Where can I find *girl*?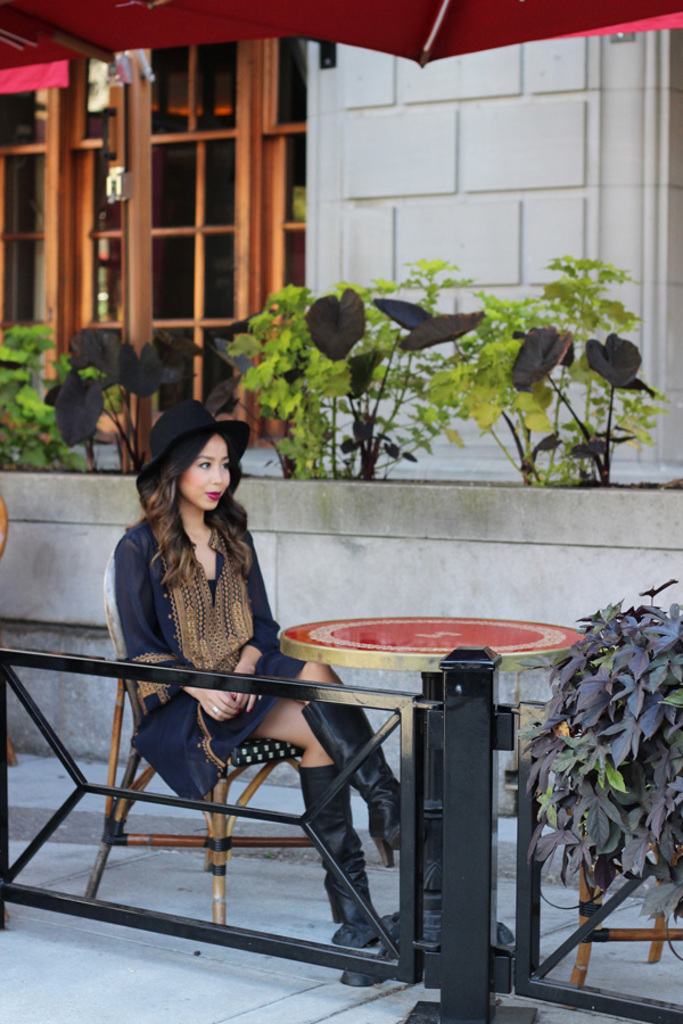
You can find it at <region>105, 390, 418, 953</region>.
